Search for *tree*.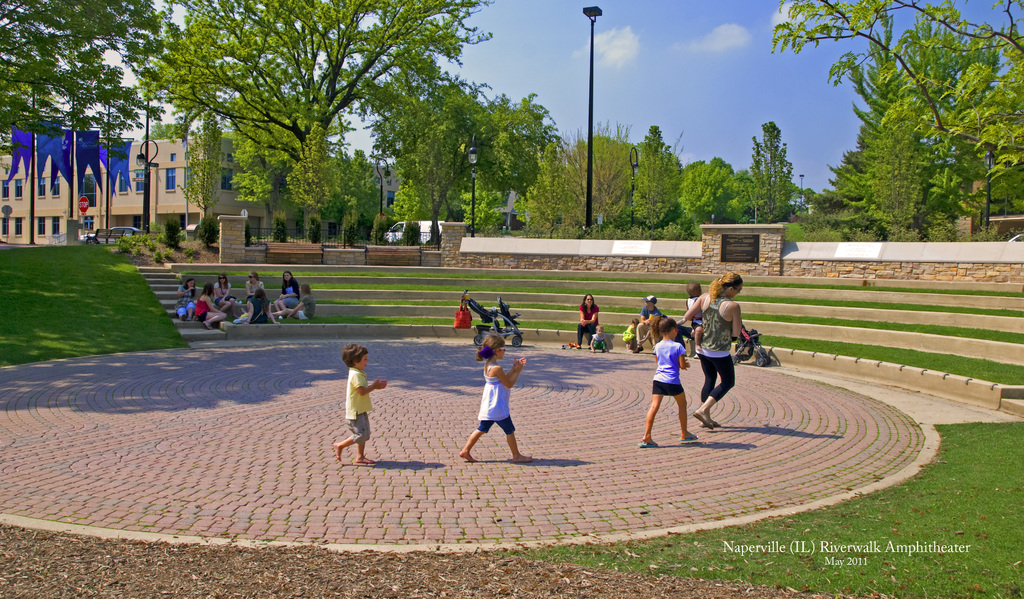
Found at (0, 1, 184, 161).
